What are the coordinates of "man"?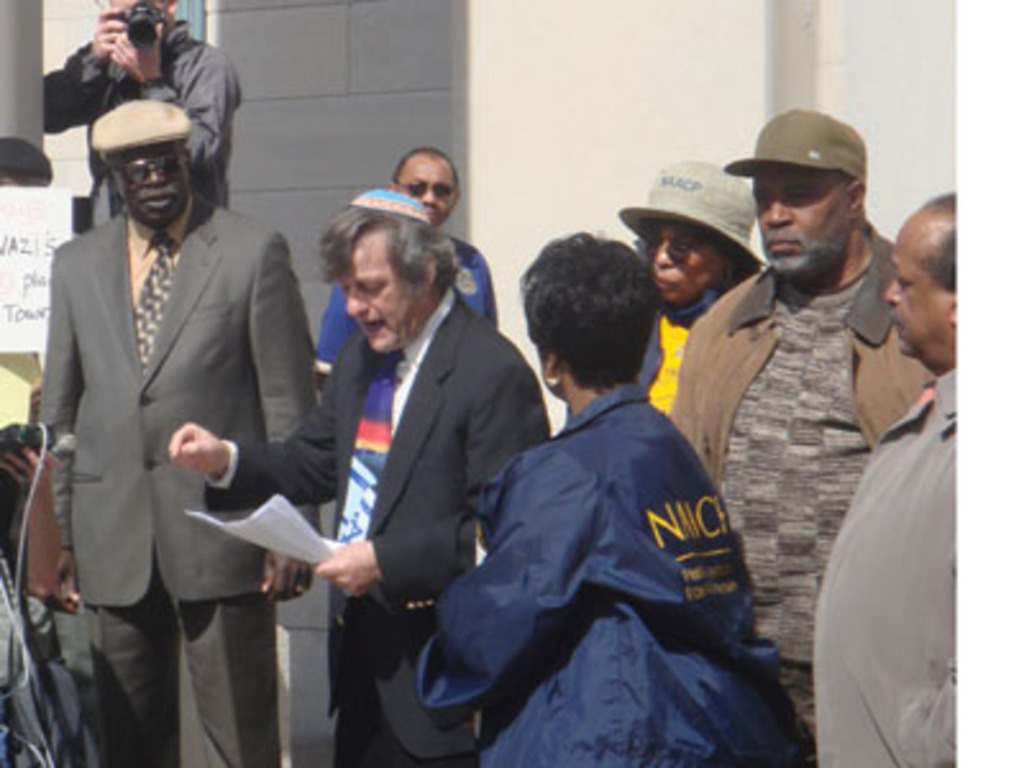
bbox=(312, 151, 499, 392).
